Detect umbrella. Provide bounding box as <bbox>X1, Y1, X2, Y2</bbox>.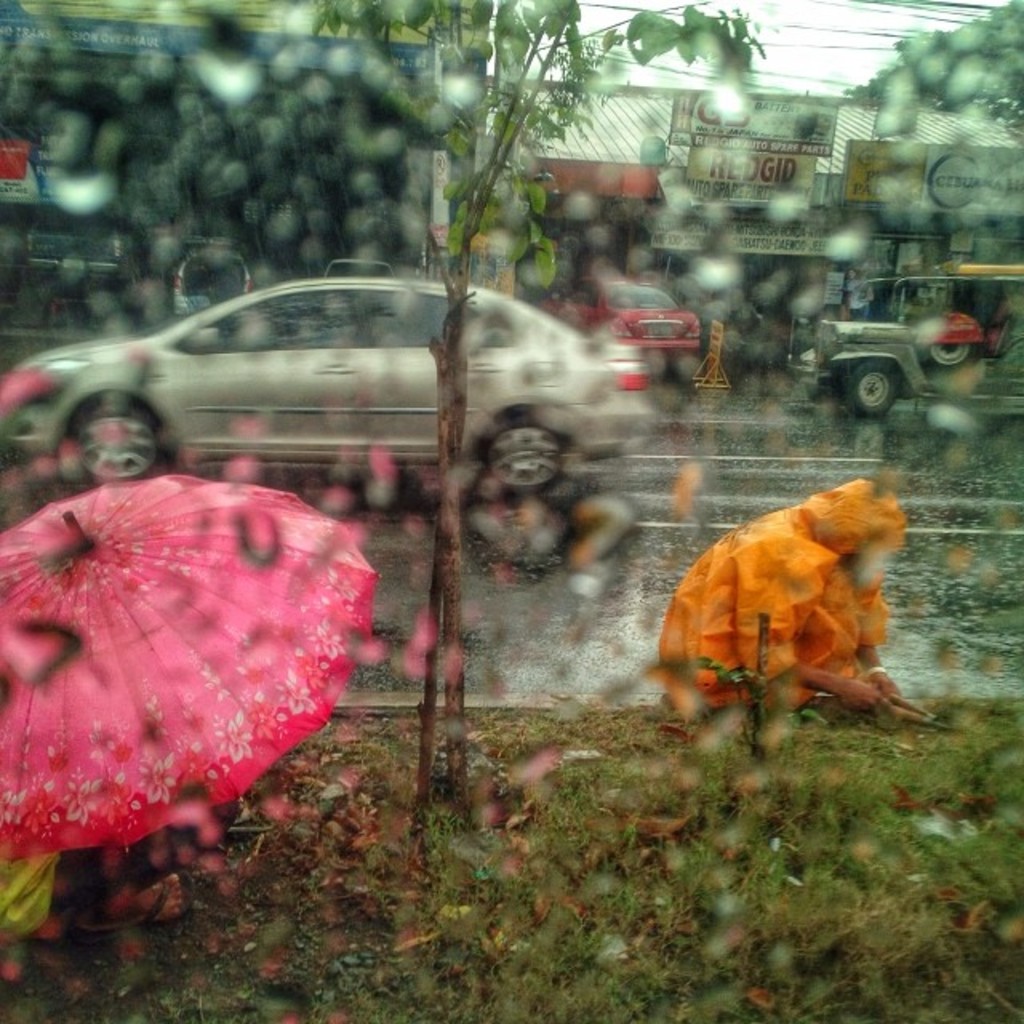
<bbox>0, 474, 386, 867</bbox>.
